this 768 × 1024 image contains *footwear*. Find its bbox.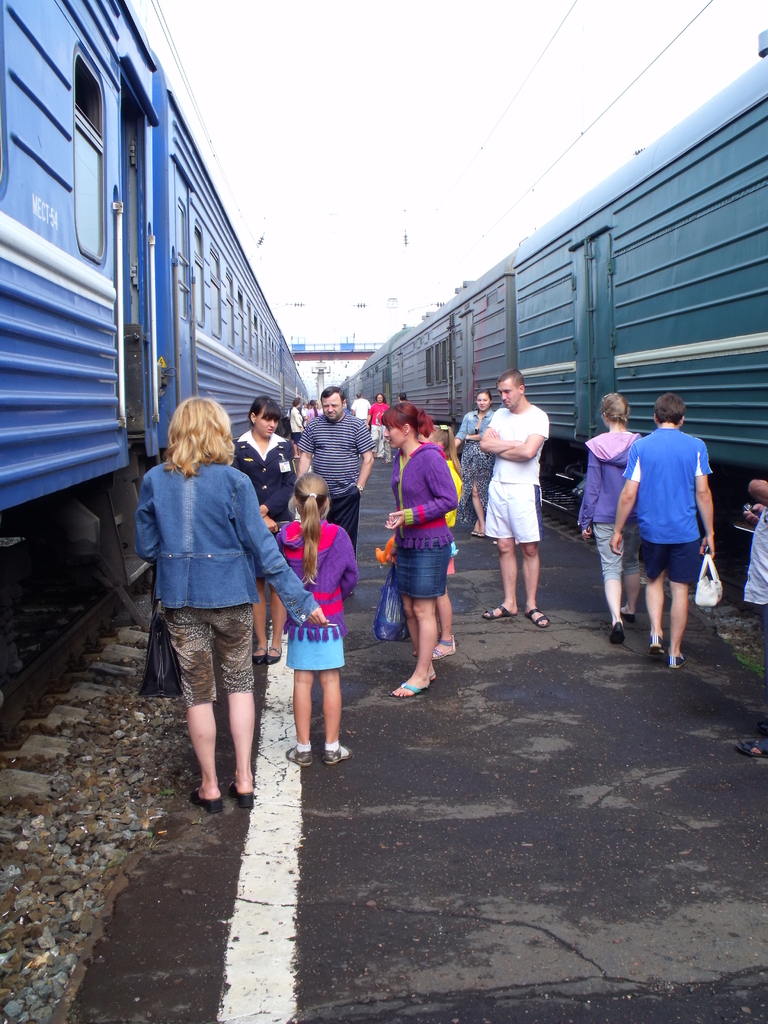
box(270, 646, 280, 664).
